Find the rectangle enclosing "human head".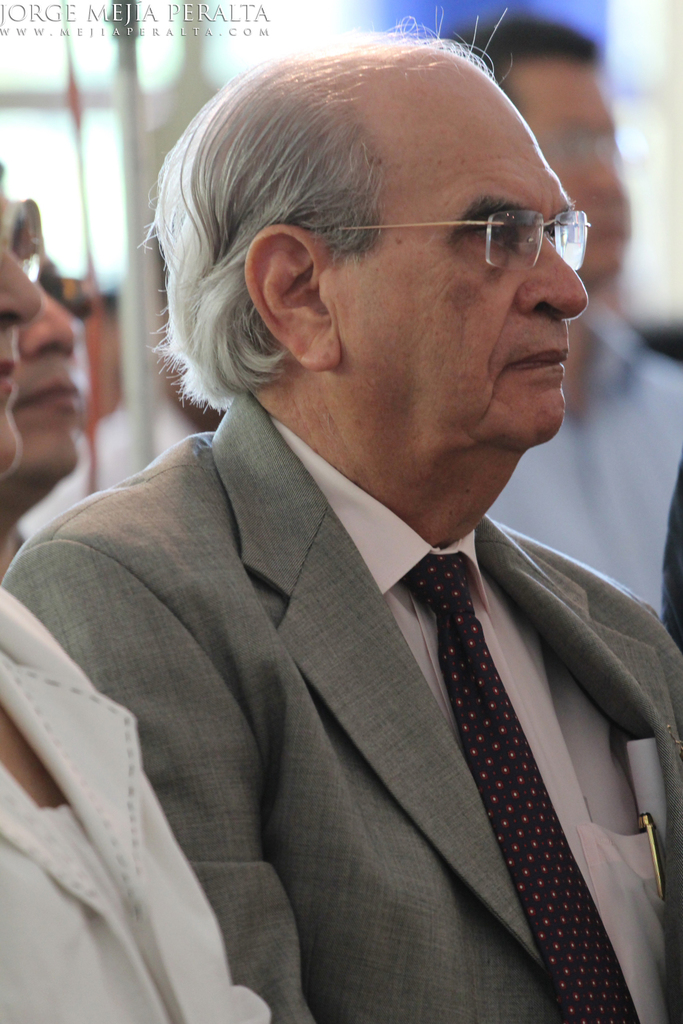
[left=0, top=187, right=85, bottom=517].
